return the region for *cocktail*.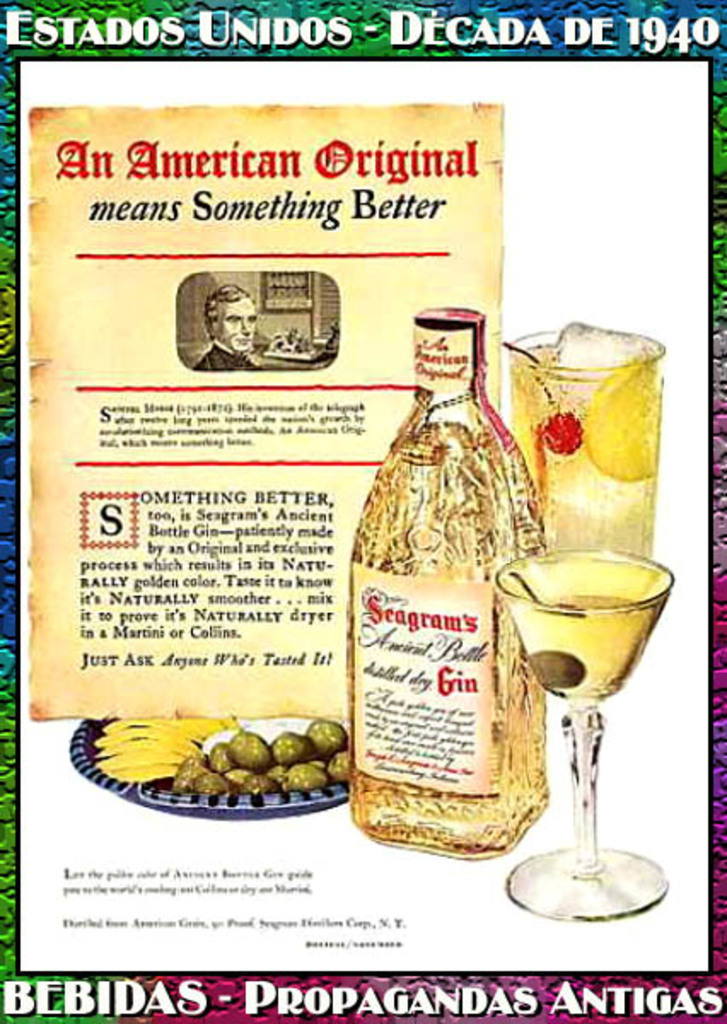
bbox=[503, 329, 666, 715].
